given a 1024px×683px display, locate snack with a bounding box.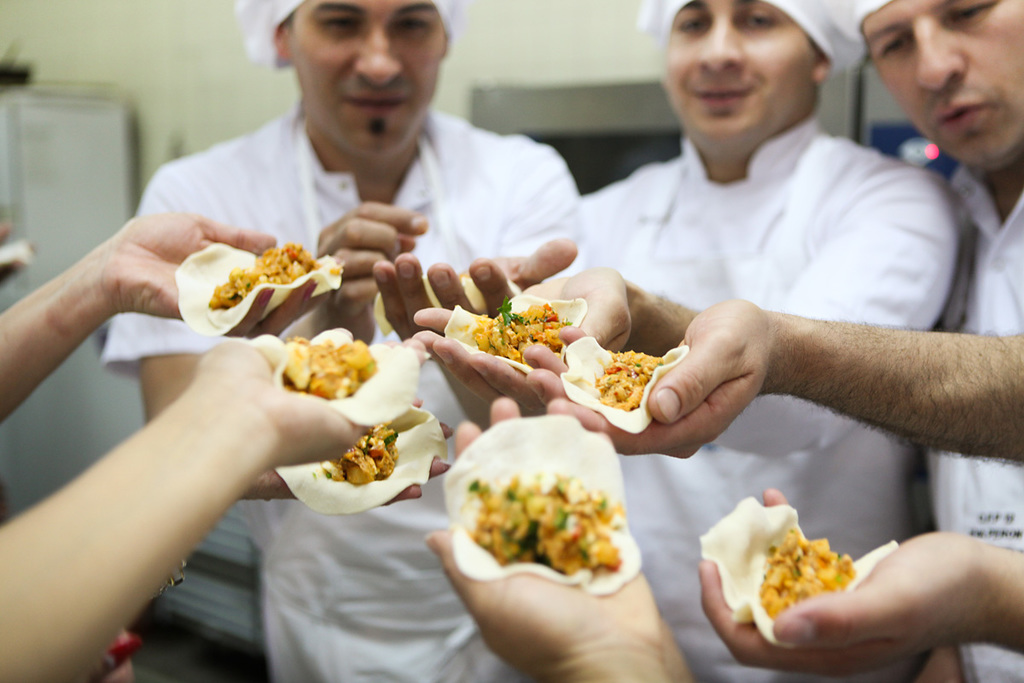
Located: 371/263/518/341.
